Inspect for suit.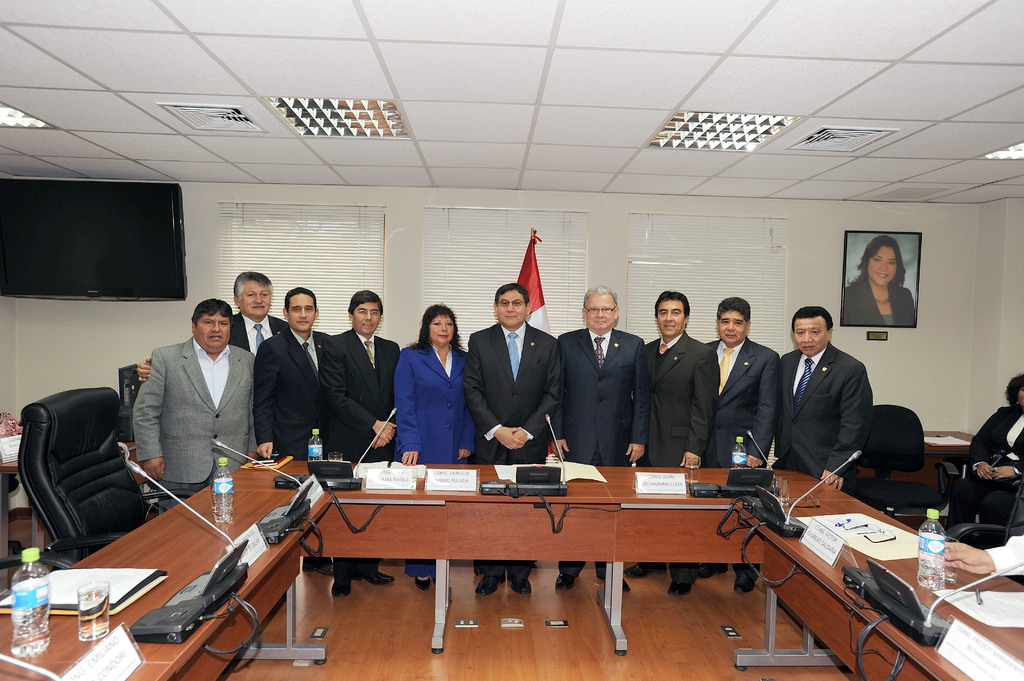
Inspection: detection(394, 337, 470, 565).
